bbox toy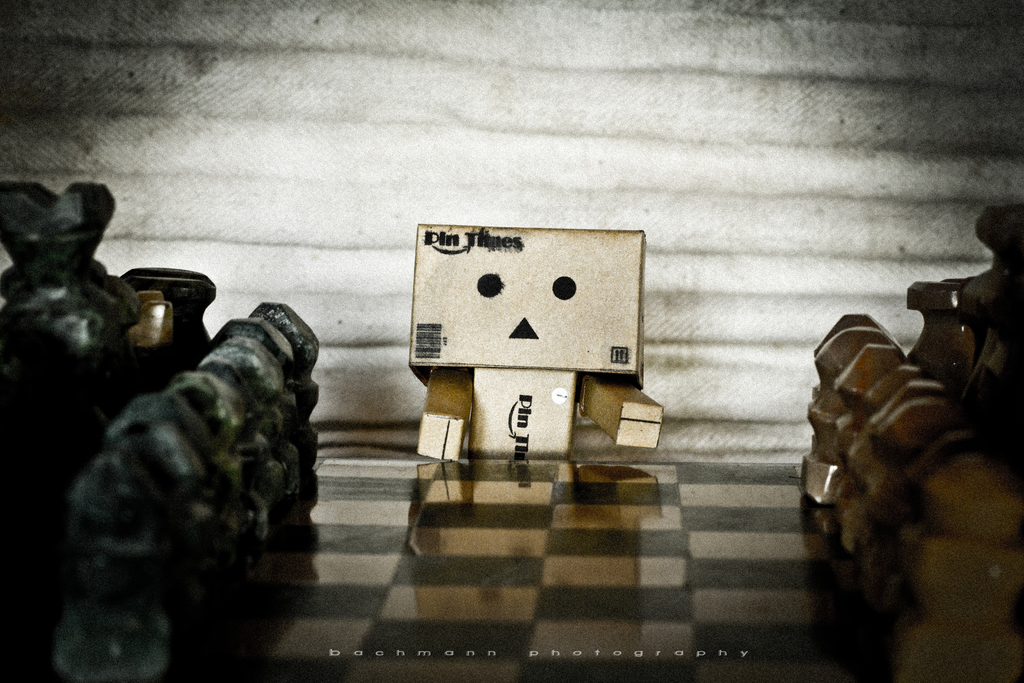
{"x1": 797, "y1": 381, "x2": 959, "y2": 601}
